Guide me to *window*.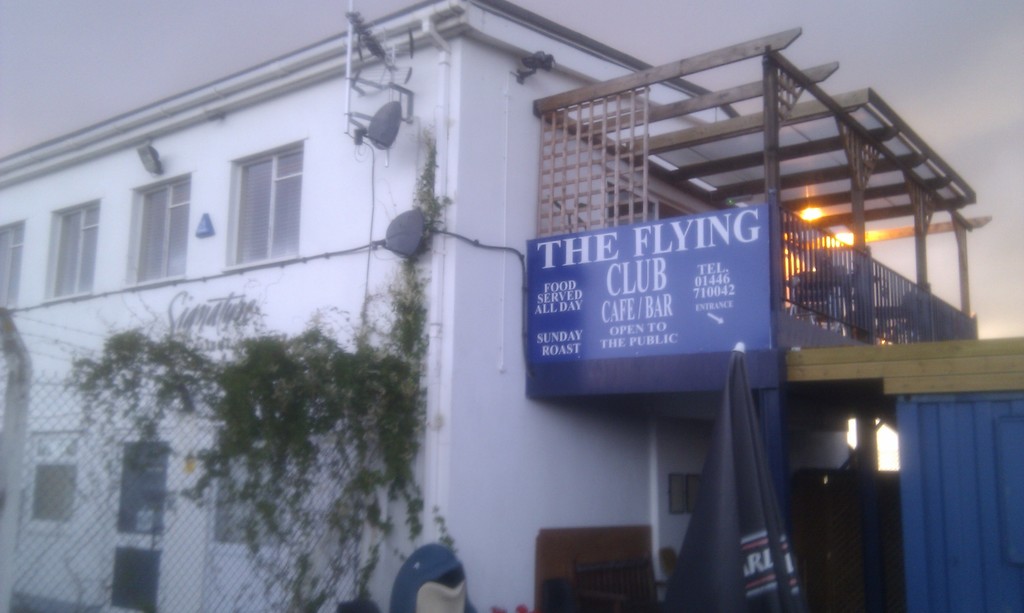
Guidance: bbox=(210, 433, 292, 559).
